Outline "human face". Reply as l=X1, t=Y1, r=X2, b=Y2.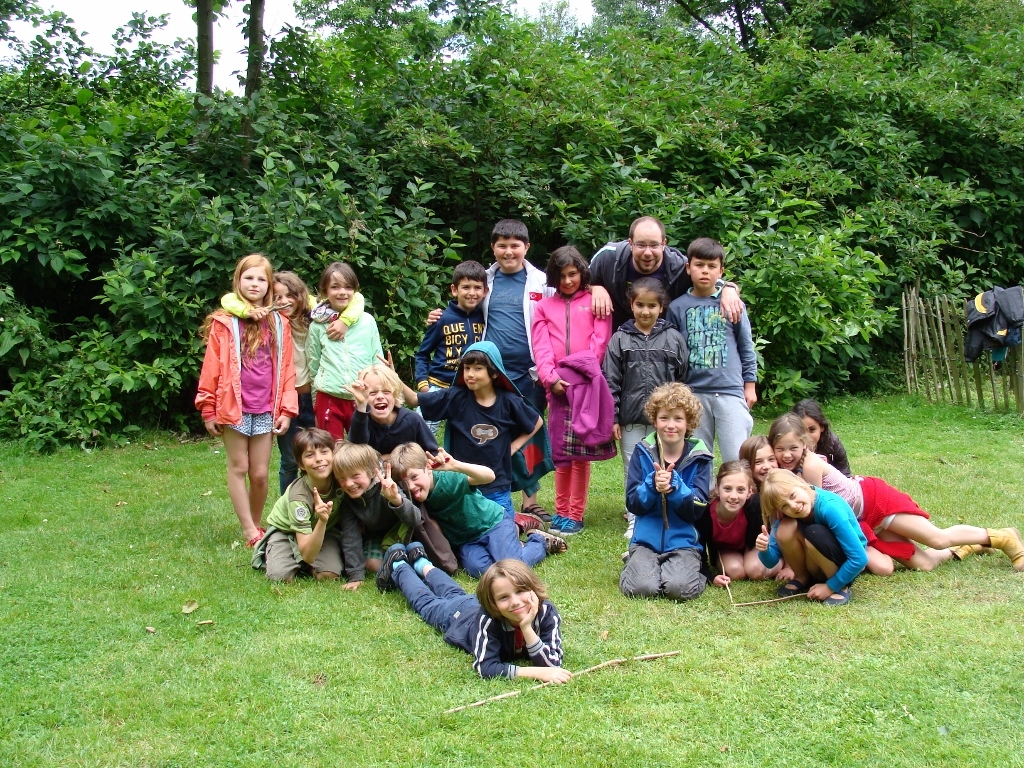
l=774, t=432, r=800, b=468.
